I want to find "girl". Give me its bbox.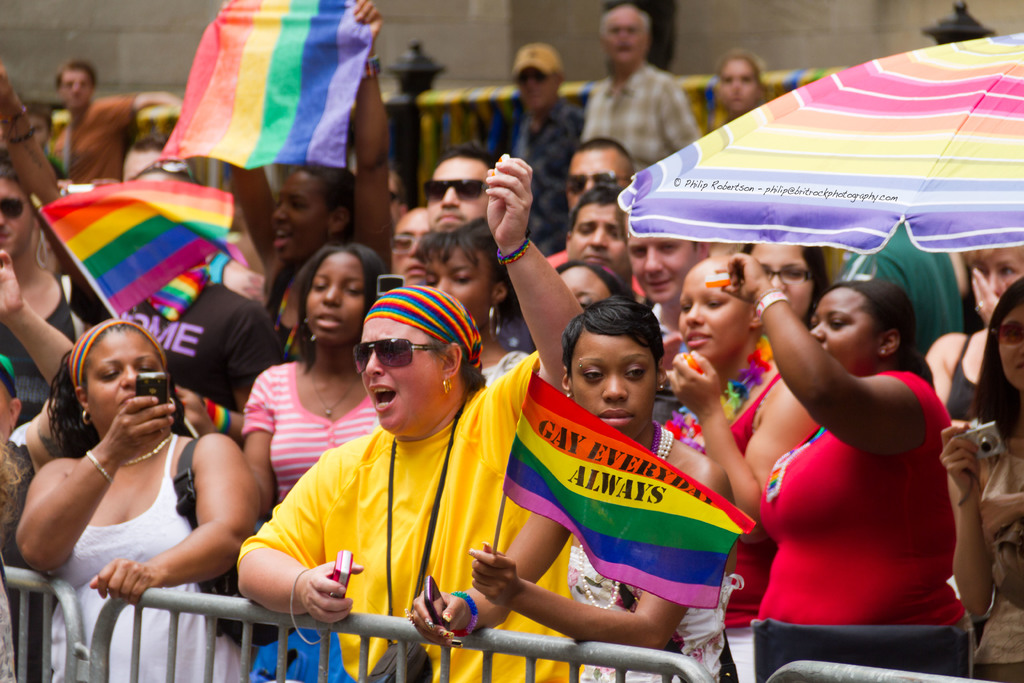
[x1=935, y1=278, x2=1023, y2=682].
